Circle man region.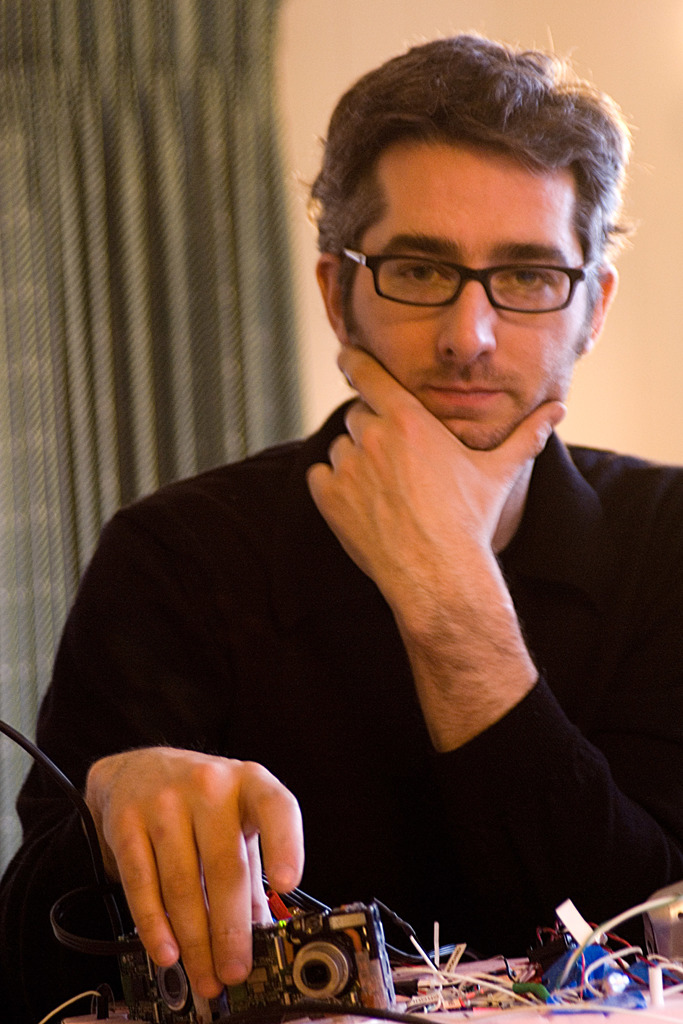
Region: crop(68, 33, 675, 1023).
